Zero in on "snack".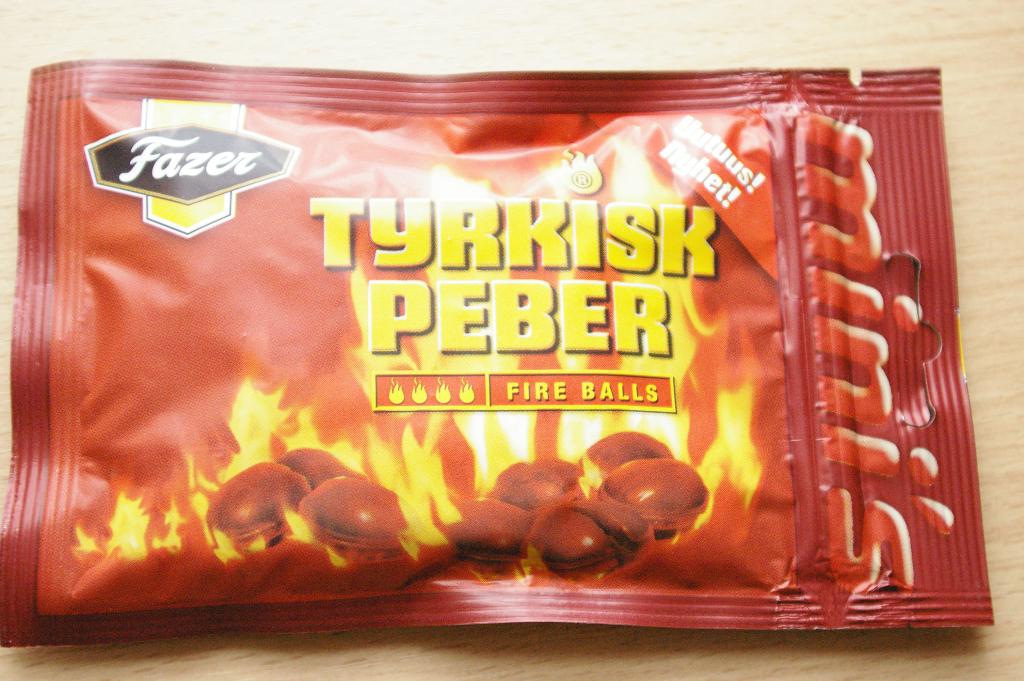
Zeroed in: 581,427,675,488.
